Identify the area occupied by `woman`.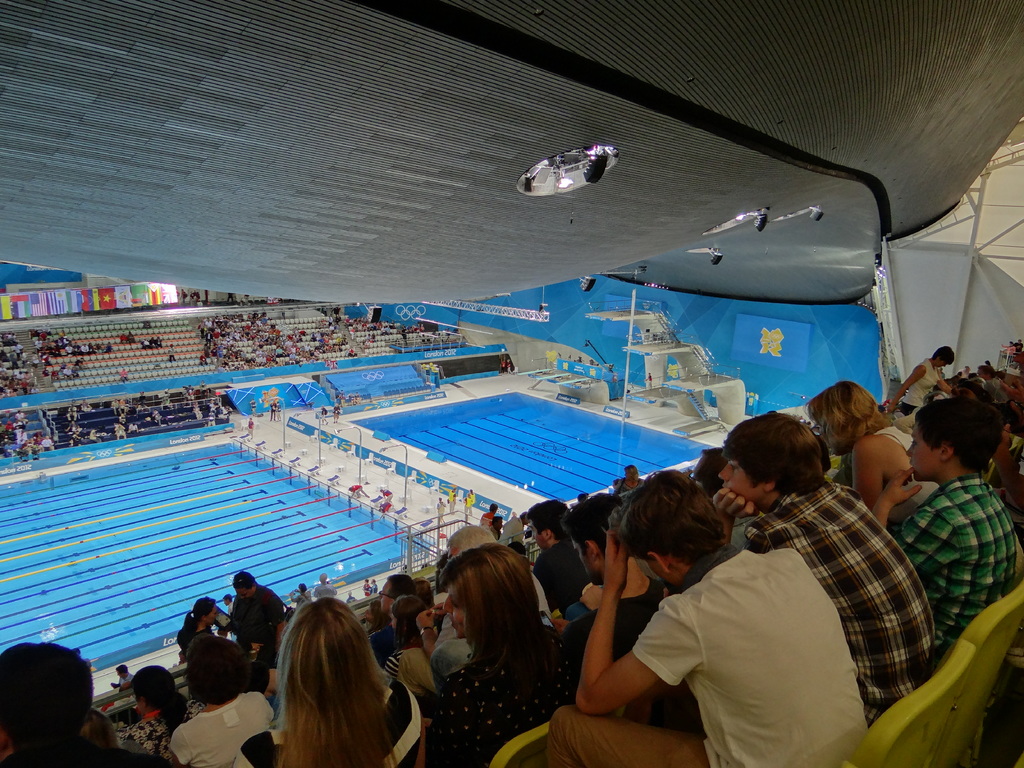
Area: box=[128, 665, 204, 767].
